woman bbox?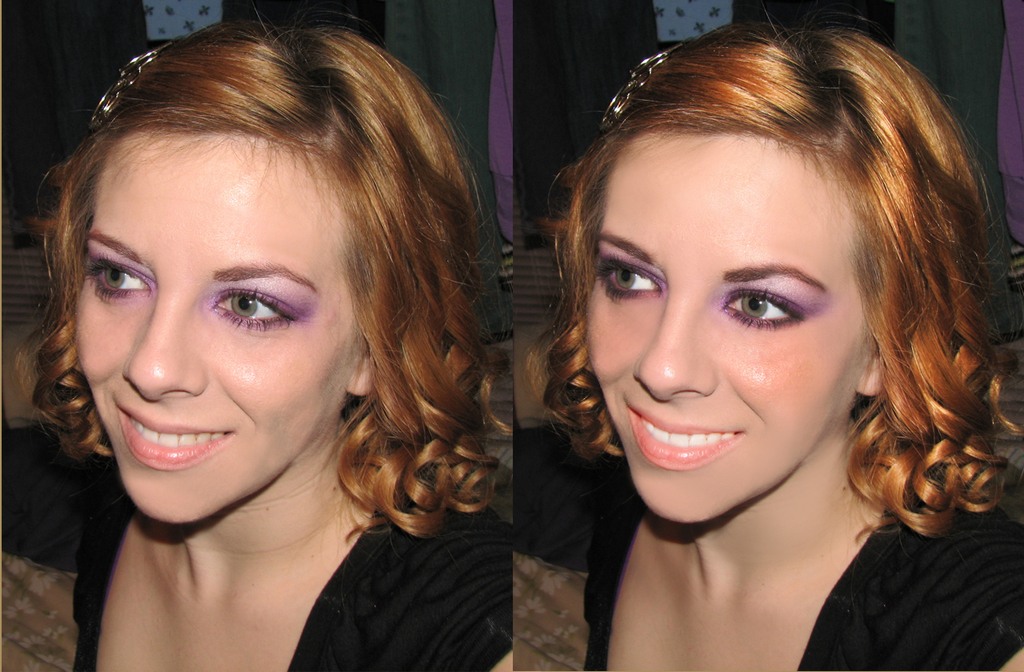
(10, 6, 510, 671)
